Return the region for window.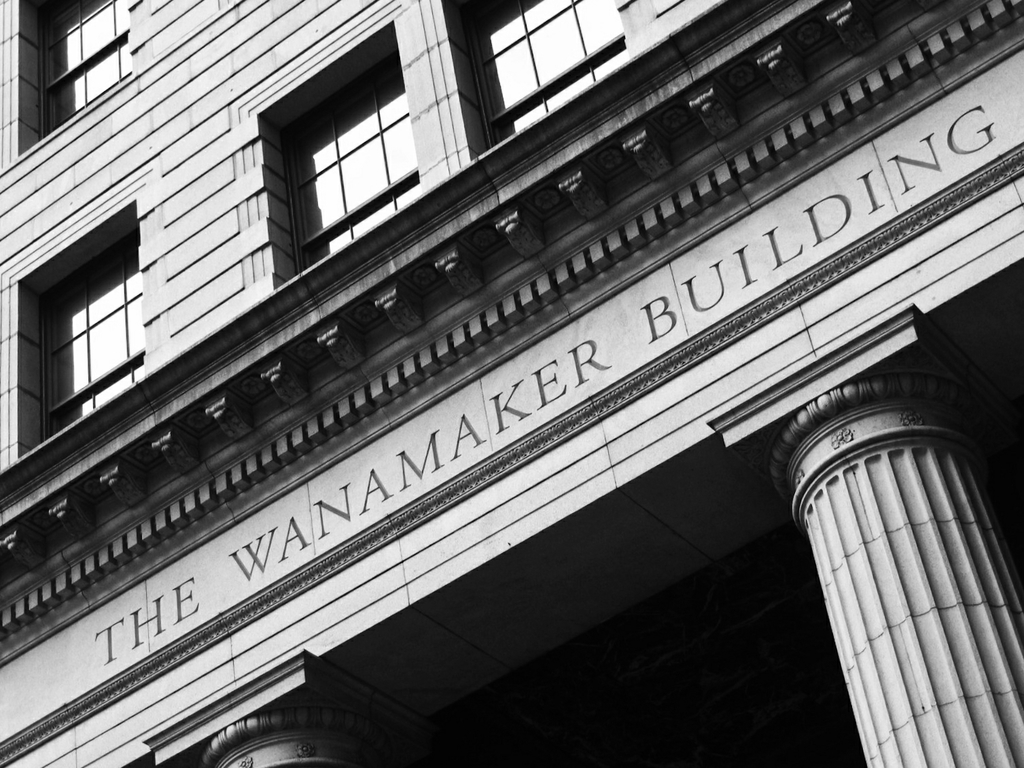
[left=438, top=0, right=631, bottom=164].
